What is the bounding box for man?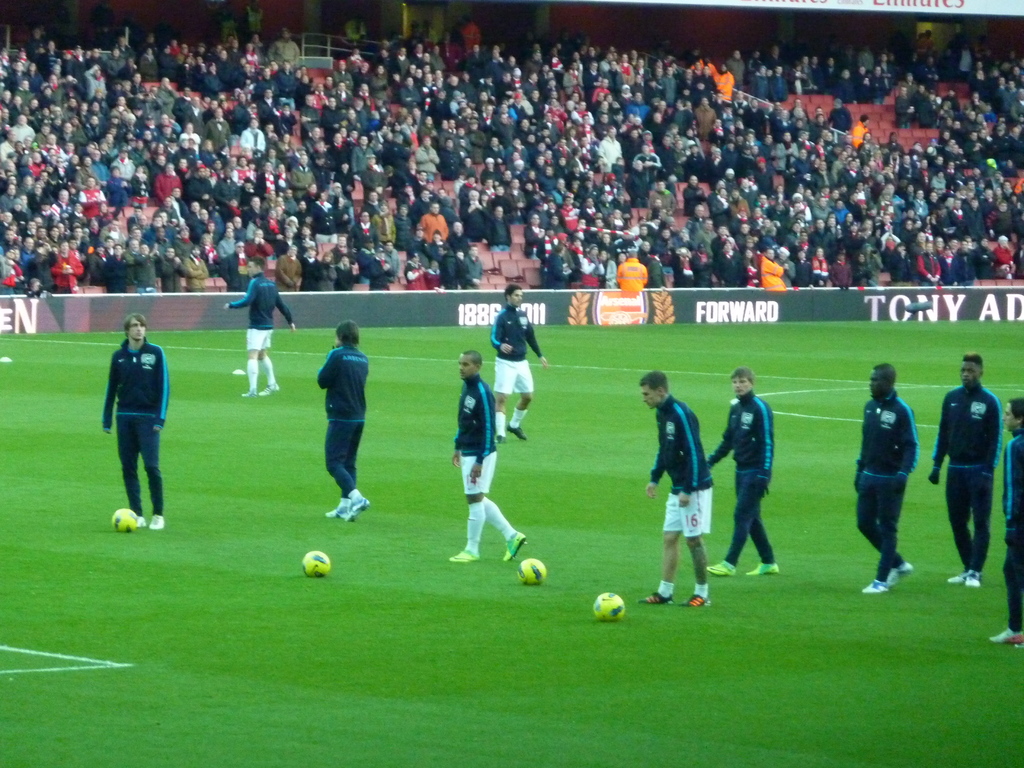
select_region(636, 367, 718, 611).
